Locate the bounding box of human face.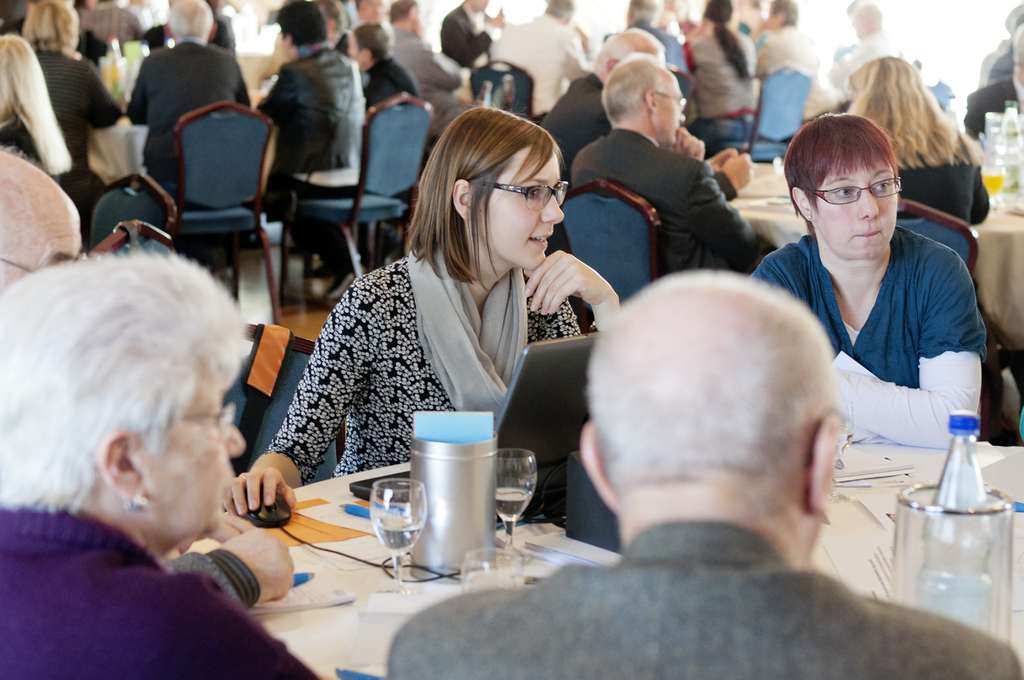
Bounding box: {"x1": 653, "y1": 81, "x2": 685, "y2": 145}.
